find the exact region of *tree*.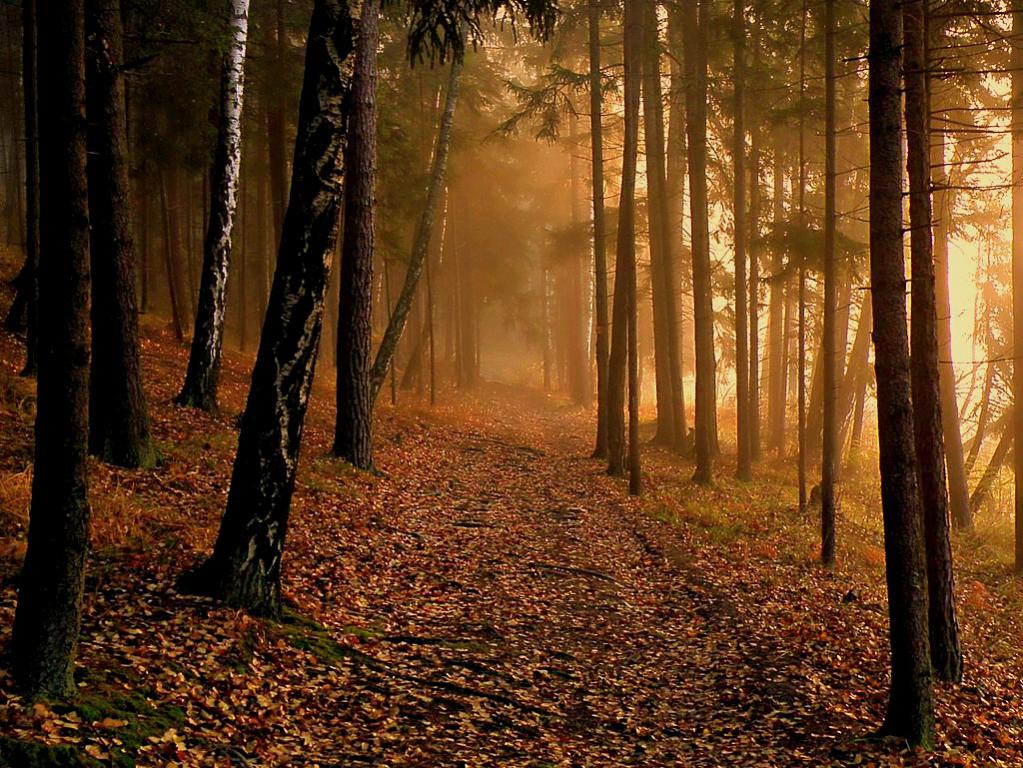
Exact region: region(372, 0, 473, 405).
